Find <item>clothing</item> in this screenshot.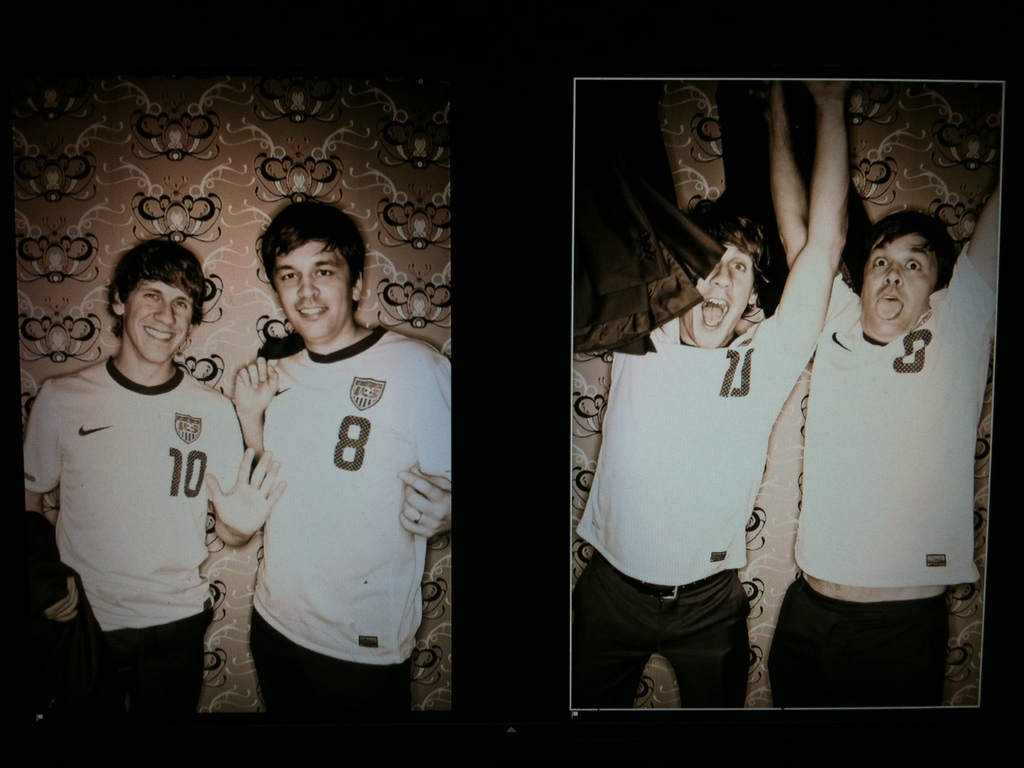
The bounding box for <item>clothing</item> is BBox(219, 264, 447, 703).
